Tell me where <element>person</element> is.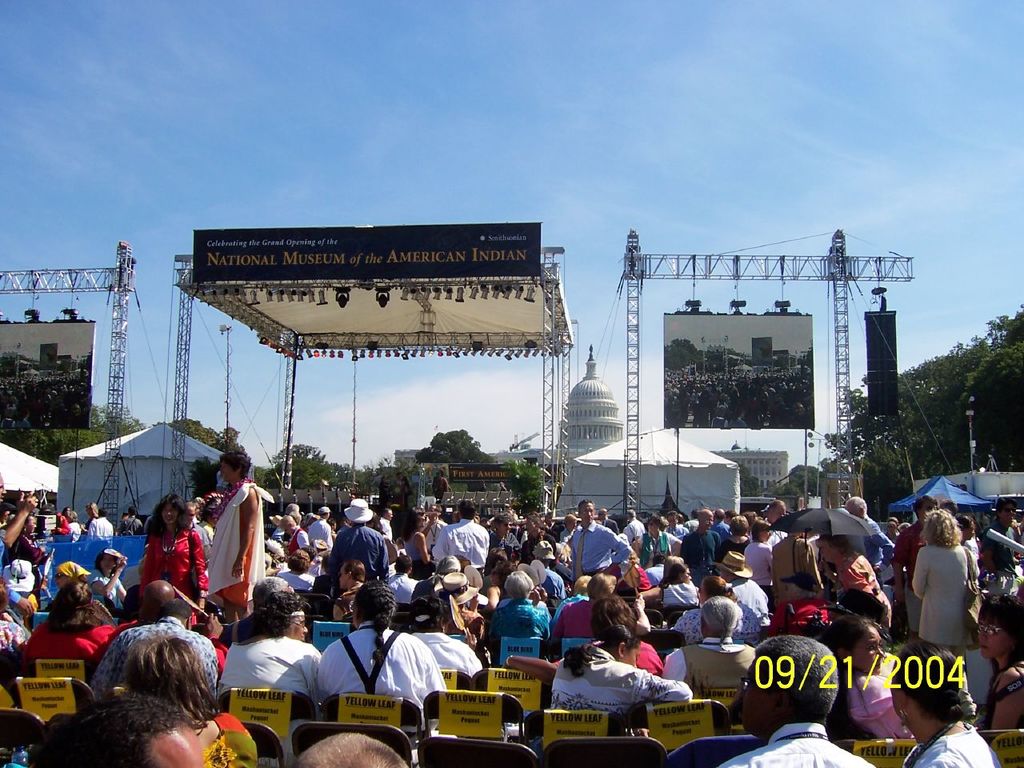
<element>person</element> is at [136,487,210,626].
